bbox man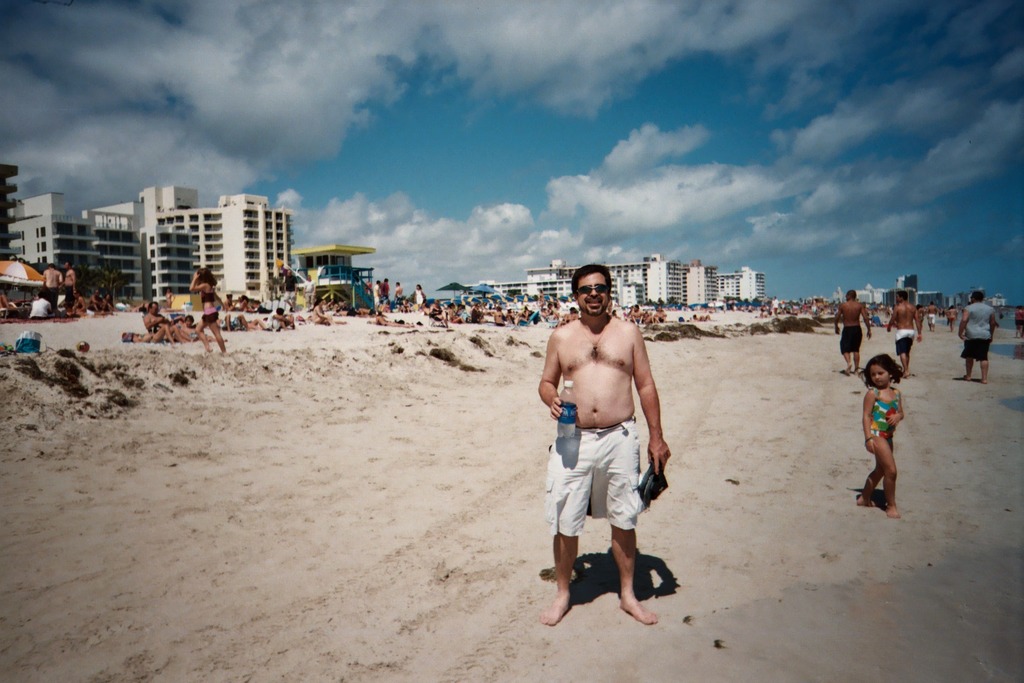
detection(890, 285, 920, 372)
